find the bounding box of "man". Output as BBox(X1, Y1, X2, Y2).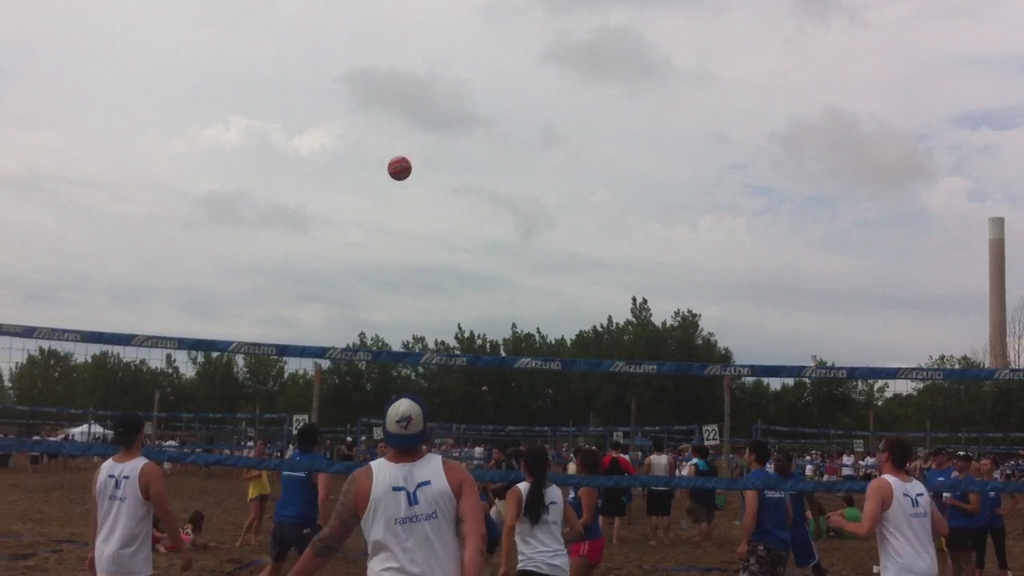
BBox(734, 440, 794, 575).
